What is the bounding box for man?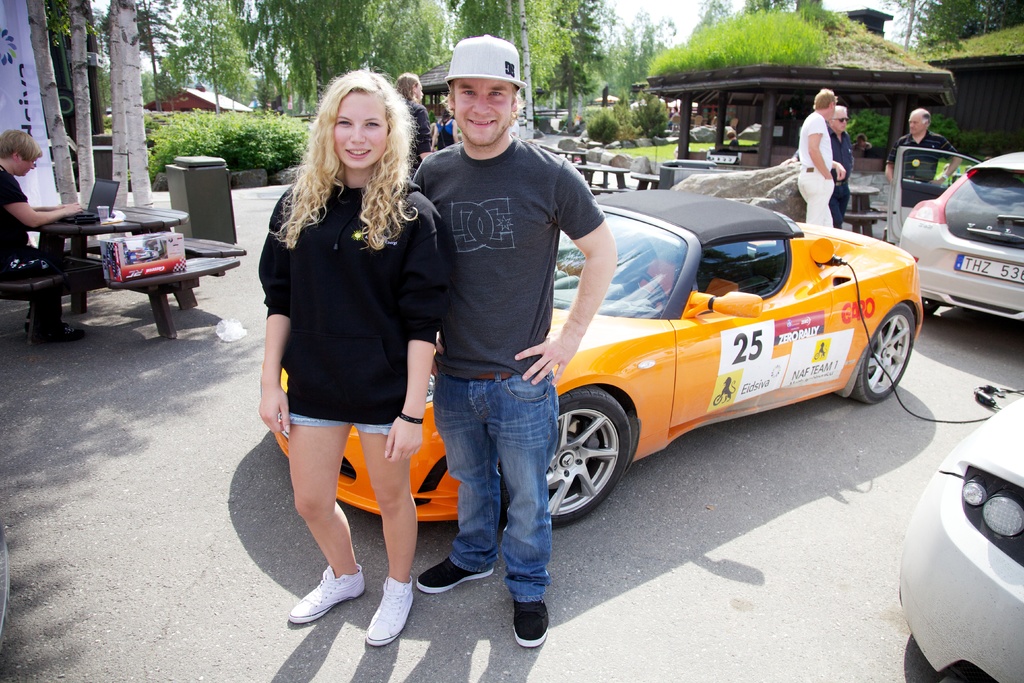
795, 87, 847, 233.
